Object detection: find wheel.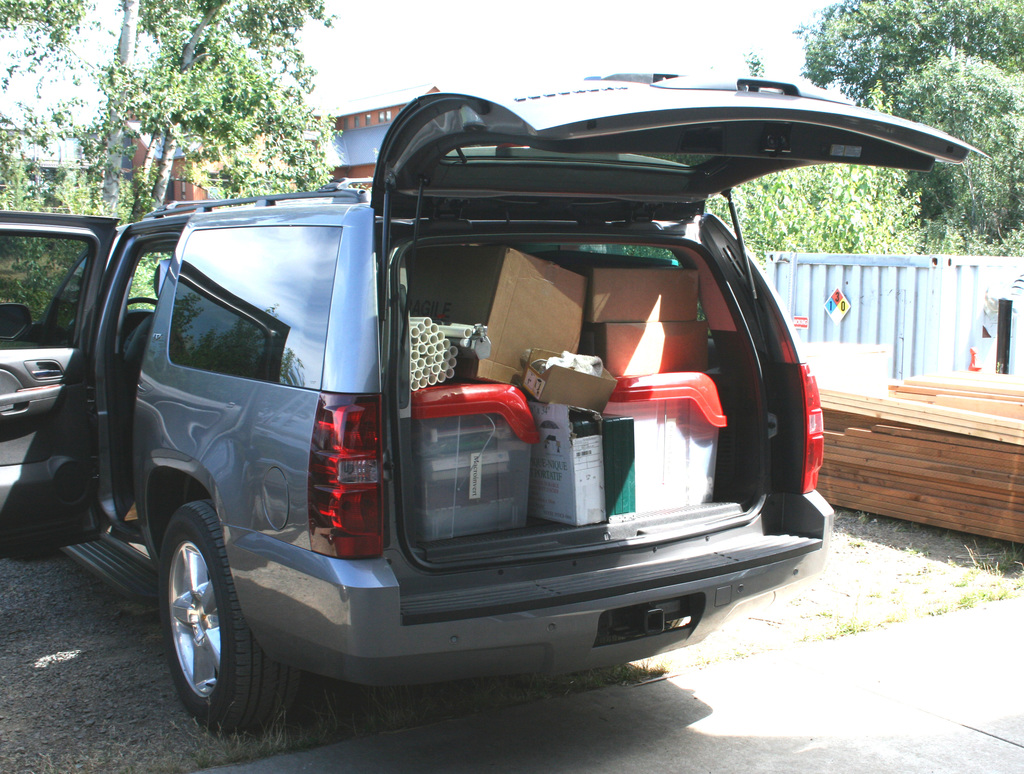
bbox=[142, 507, 260, 726].
